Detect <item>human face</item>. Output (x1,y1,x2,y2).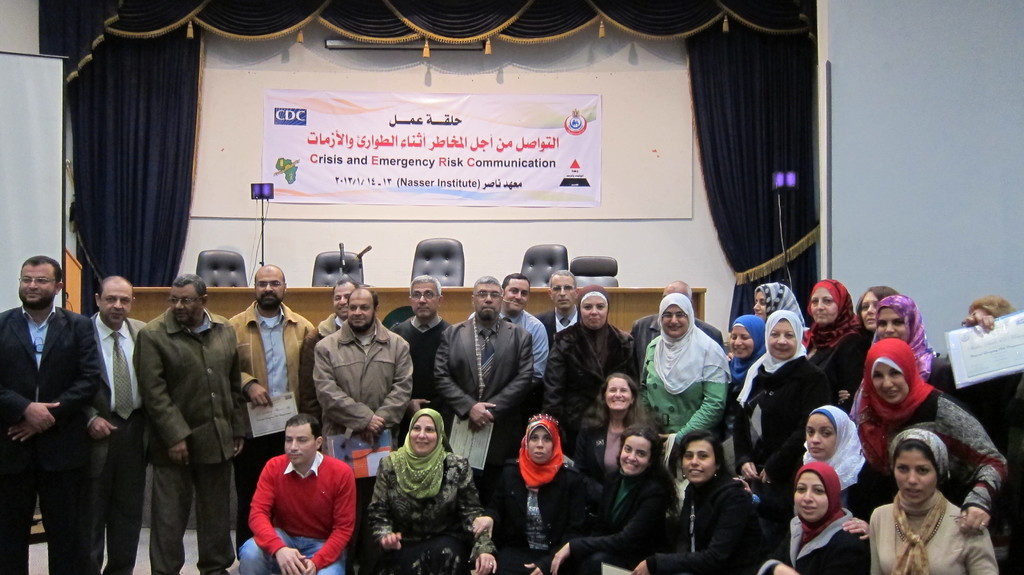
(875,361,909,400).
